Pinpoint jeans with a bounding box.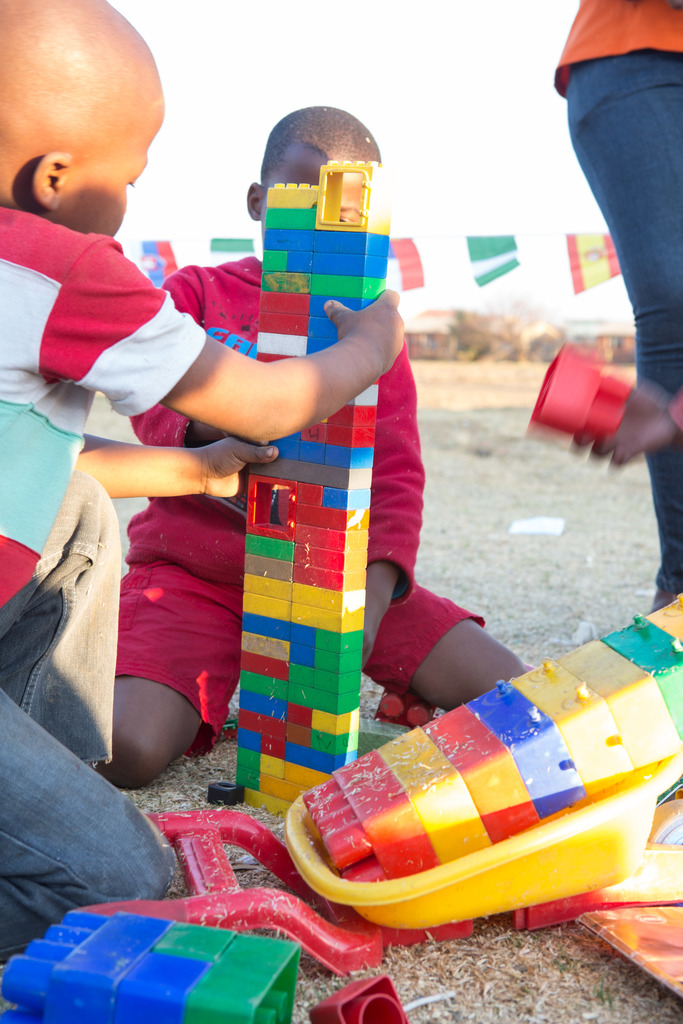
<box>570,63,682,589</box>.
